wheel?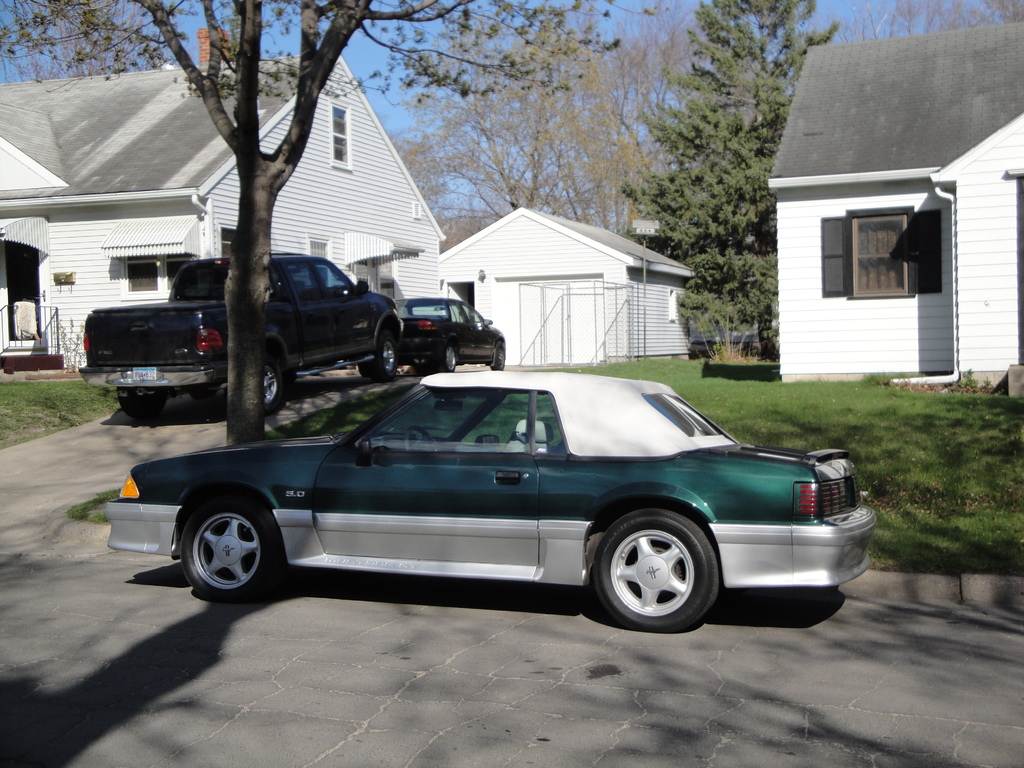
bbox=(257, 349, 286, 413)
